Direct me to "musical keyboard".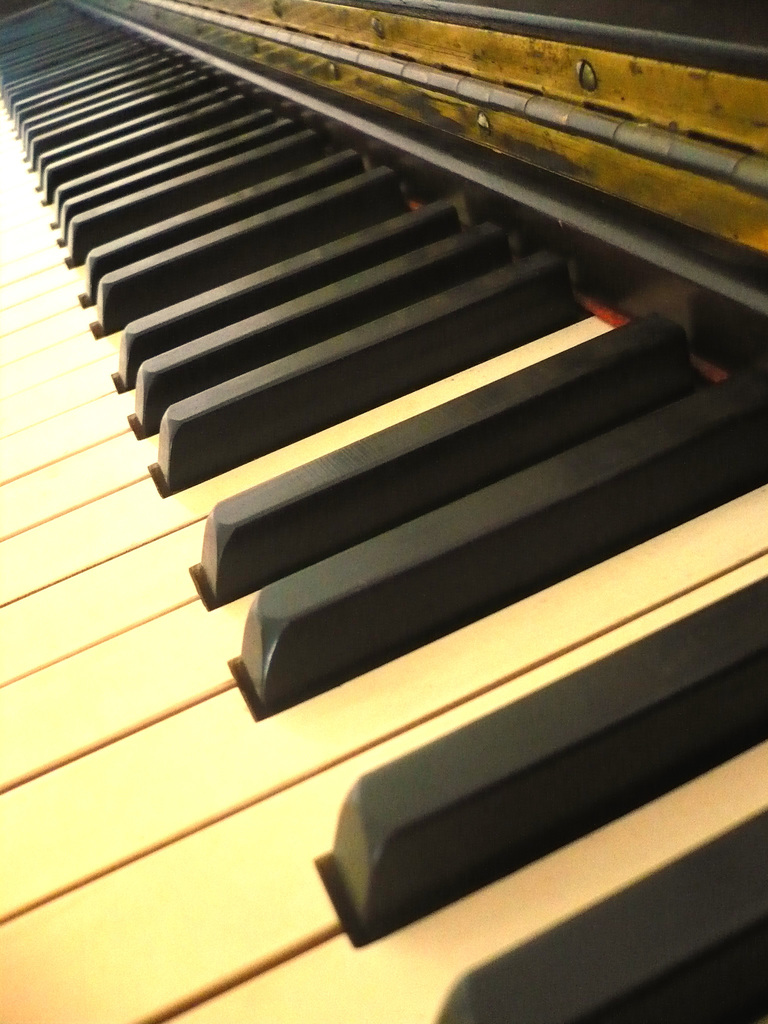
Direction: 0, 0, 767, 1023.
